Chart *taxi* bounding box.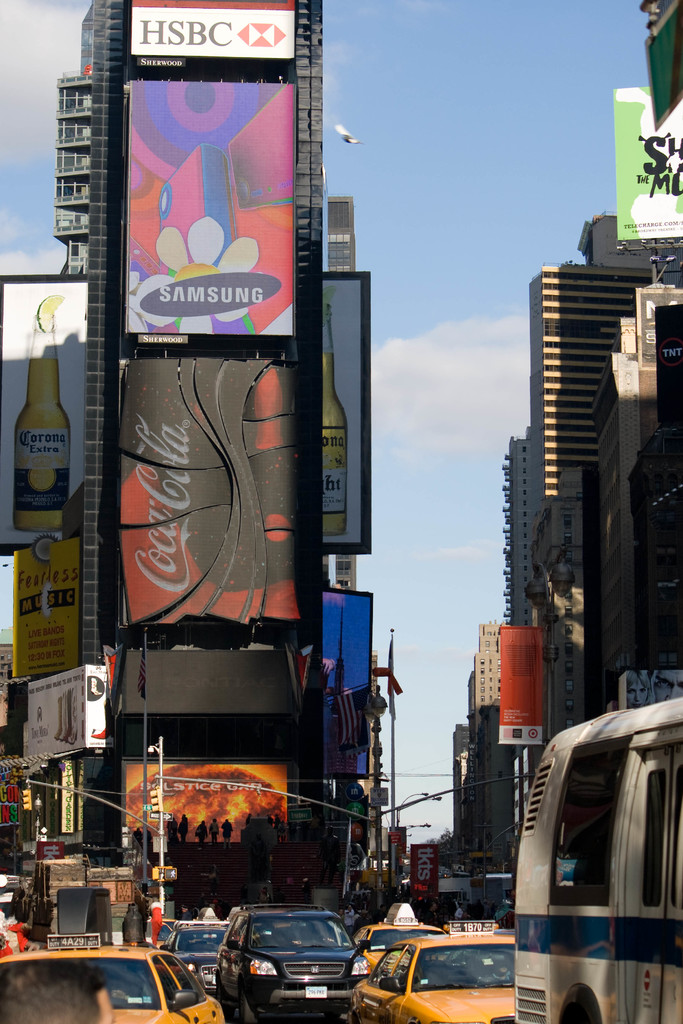
Charted: <region>0, 939, 224, 1023</region>.
